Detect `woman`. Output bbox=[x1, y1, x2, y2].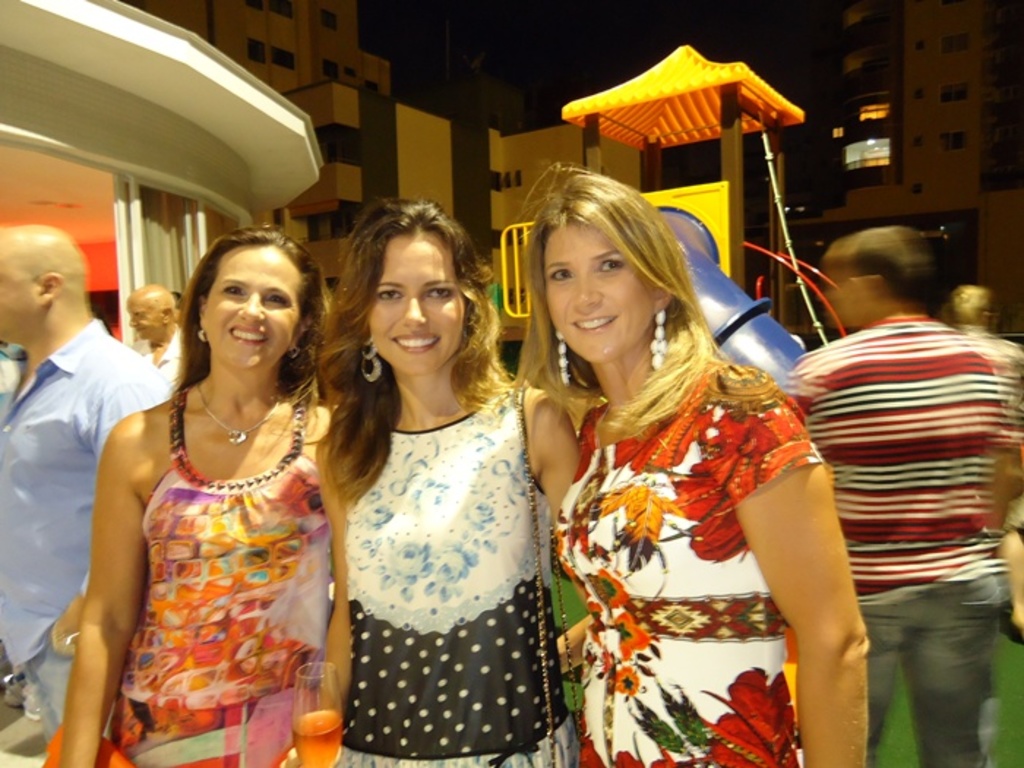
bbox=[73, 222, 342, 761].
